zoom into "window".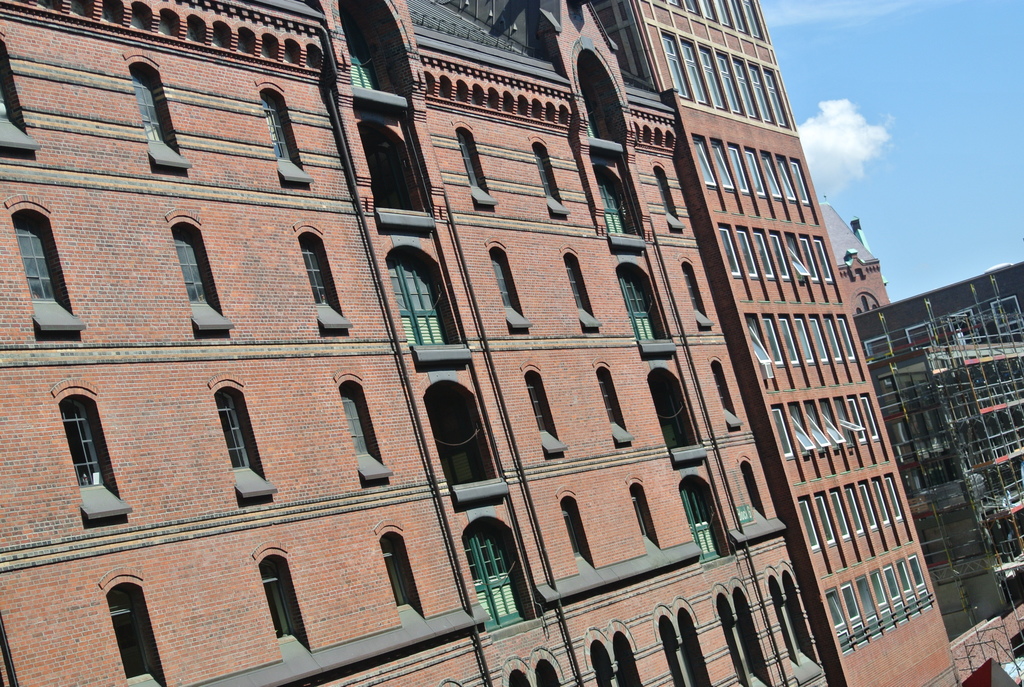
Zoom target: <box>596,367,634,448</box>.
